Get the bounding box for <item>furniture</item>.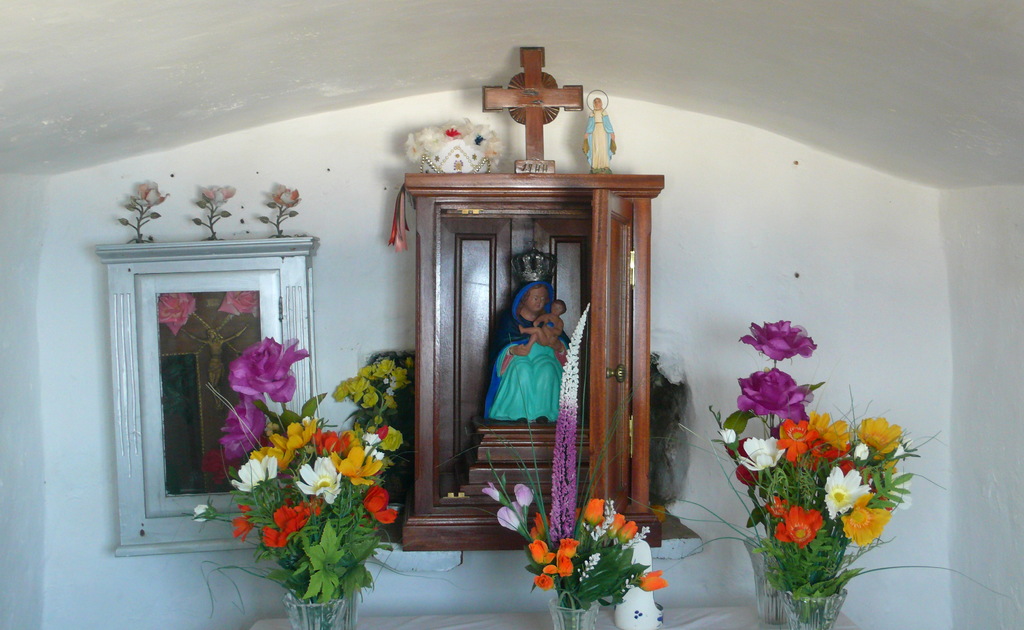
region(98, 239, 320, 550).
